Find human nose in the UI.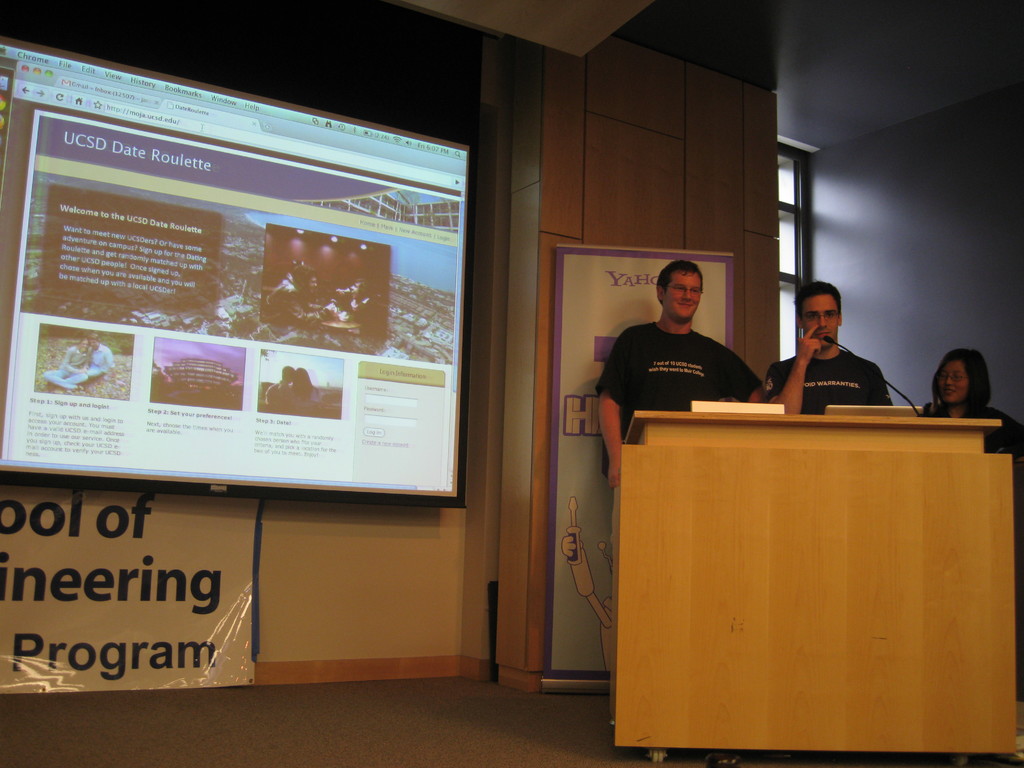
UI element at region(945, 375, 956, 384).
